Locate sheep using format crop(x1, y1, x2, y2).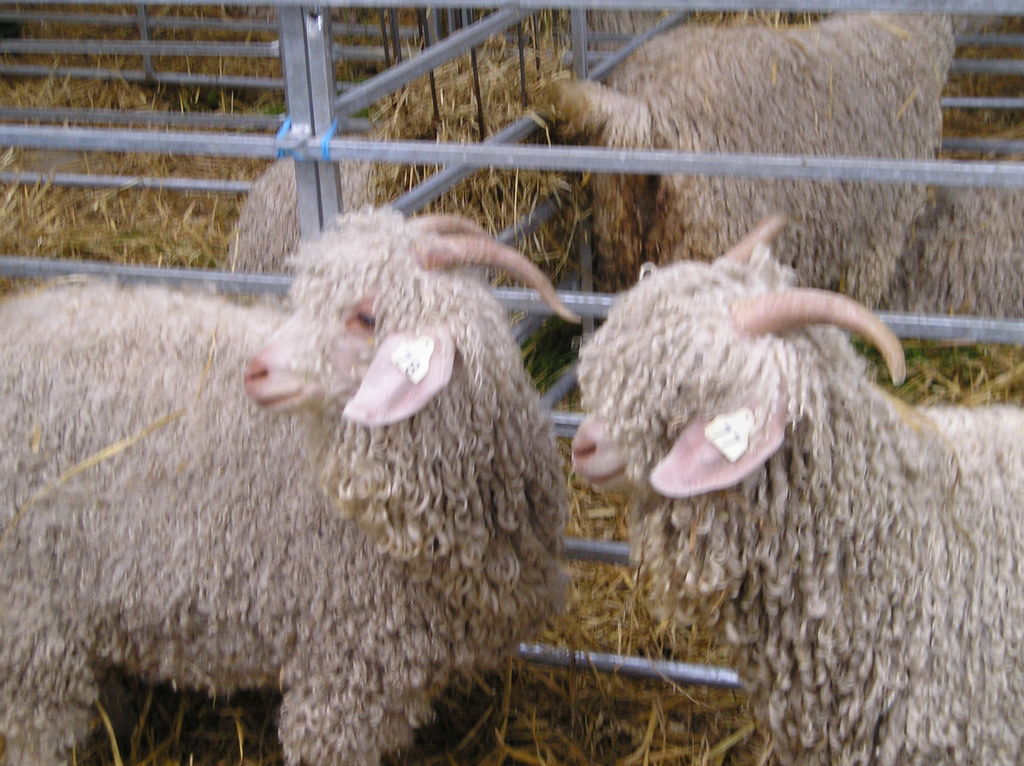
crop(223, 161, 387, 277).
